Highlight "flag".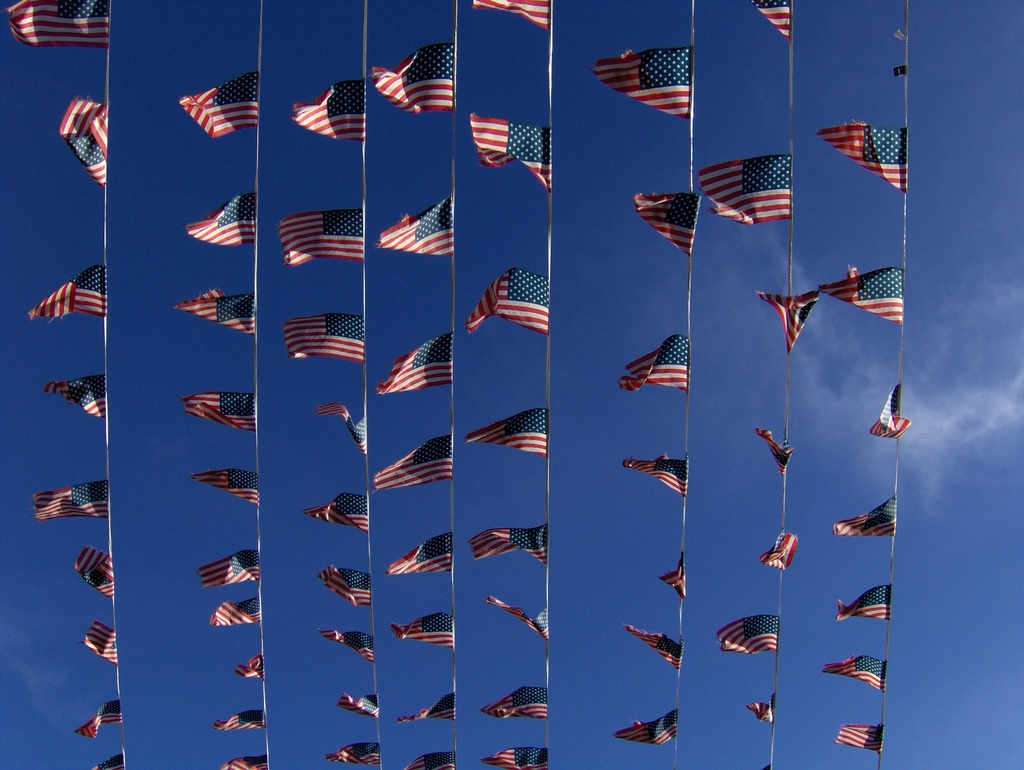
Highlighted region: bbox(323, 565, 378, 613).
